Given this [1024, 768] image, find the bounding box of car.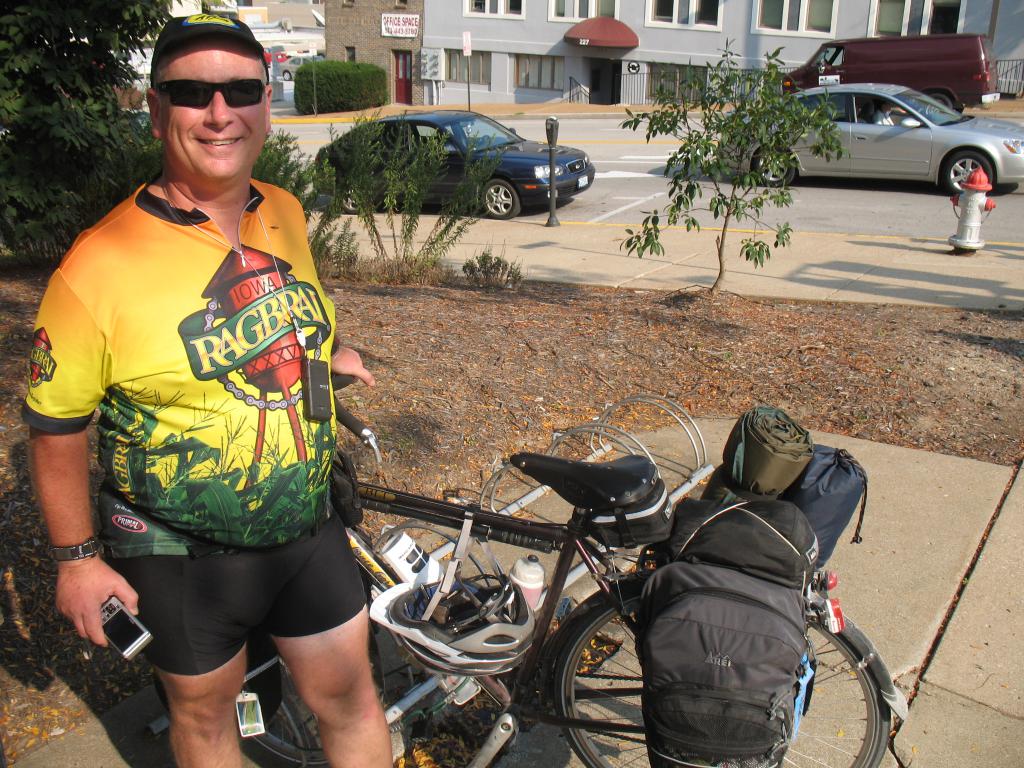
[313, 109, 595, 221].
